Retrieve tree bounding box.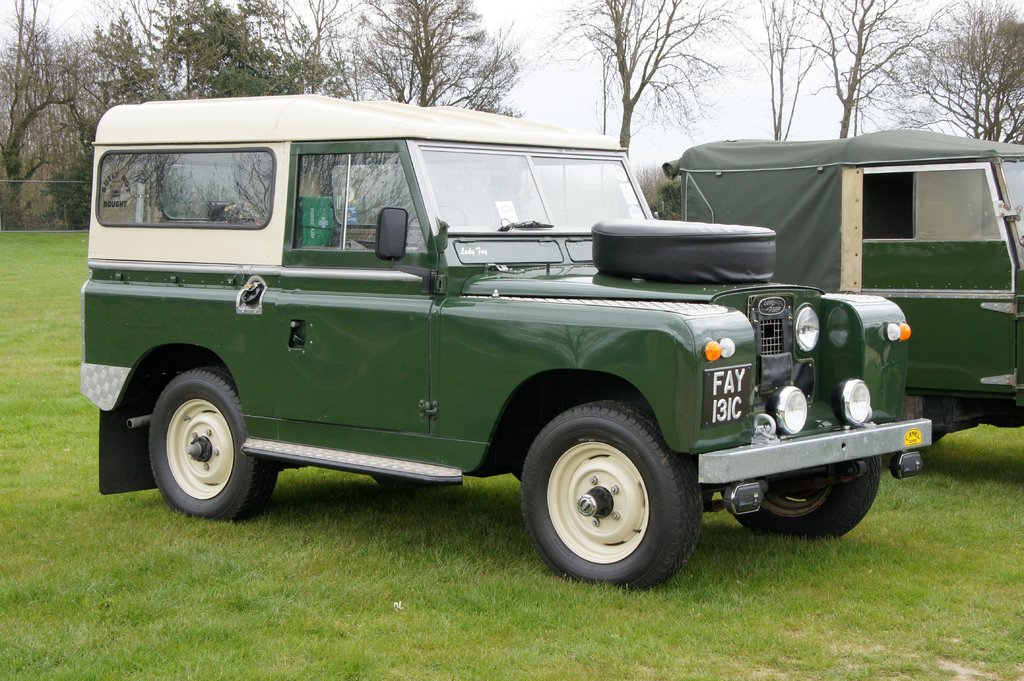
Bounding box: region(797, 0, 934, 141).
